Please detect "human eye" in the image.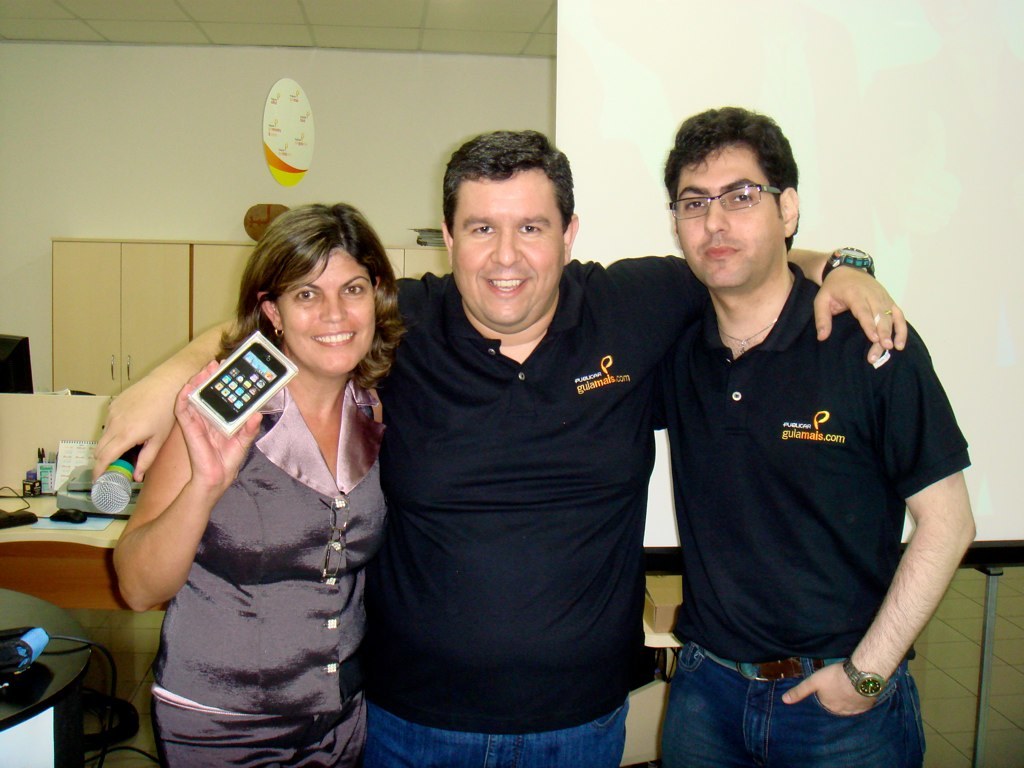
[685,197,710,211].
